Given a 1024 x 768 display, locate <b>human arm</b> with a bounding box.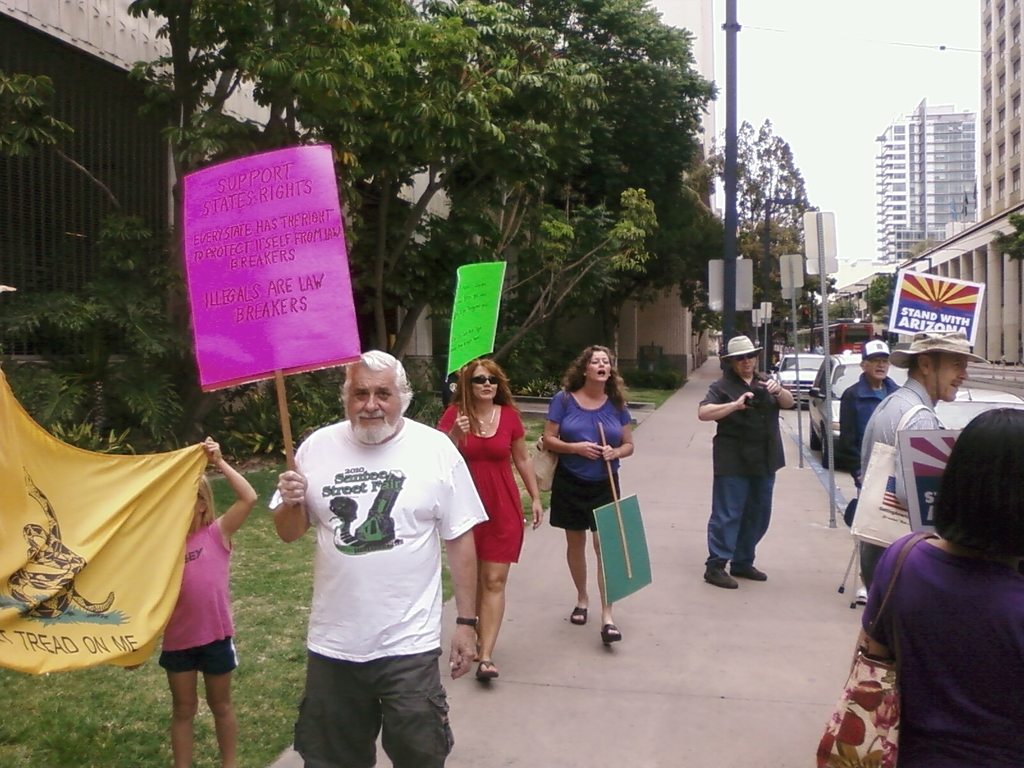
Located: bbox(888, 413, 957, 523).
